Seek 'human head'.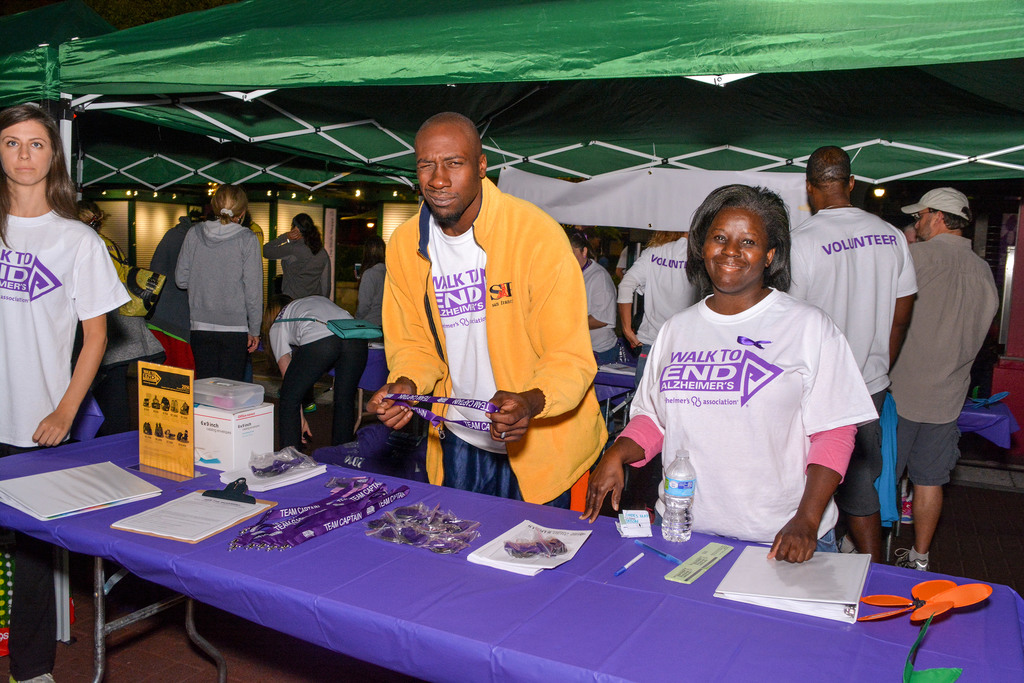
x1=690 y1=180 x2=791 y2=302.
